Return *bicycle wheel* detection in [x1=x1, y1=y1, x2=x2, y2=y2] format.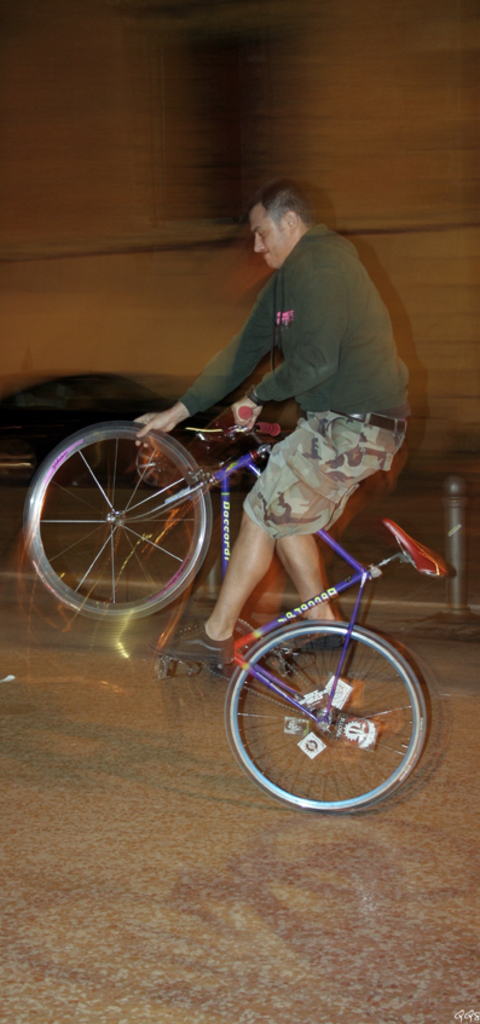
[x1=221, y1=621, x2=434, y2=818].
